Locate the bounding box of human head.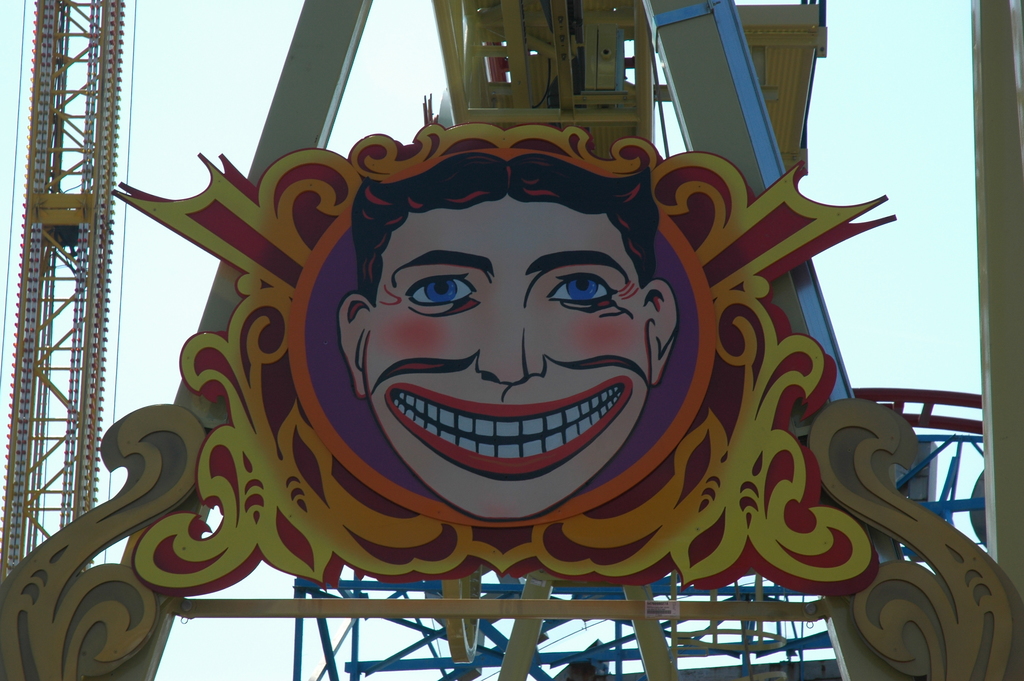
Bounding box: bbox=(341, 147, 667, 529).
